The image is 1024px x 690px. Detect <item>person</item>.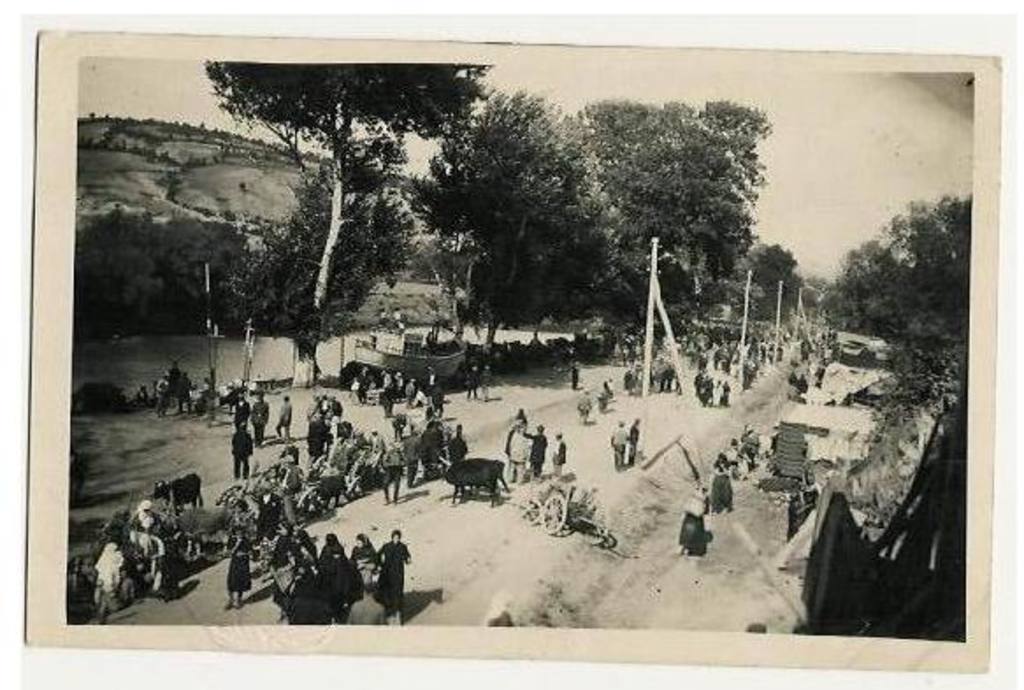
Detection: [x1=627, y1=416, x2=639, y2=469].
